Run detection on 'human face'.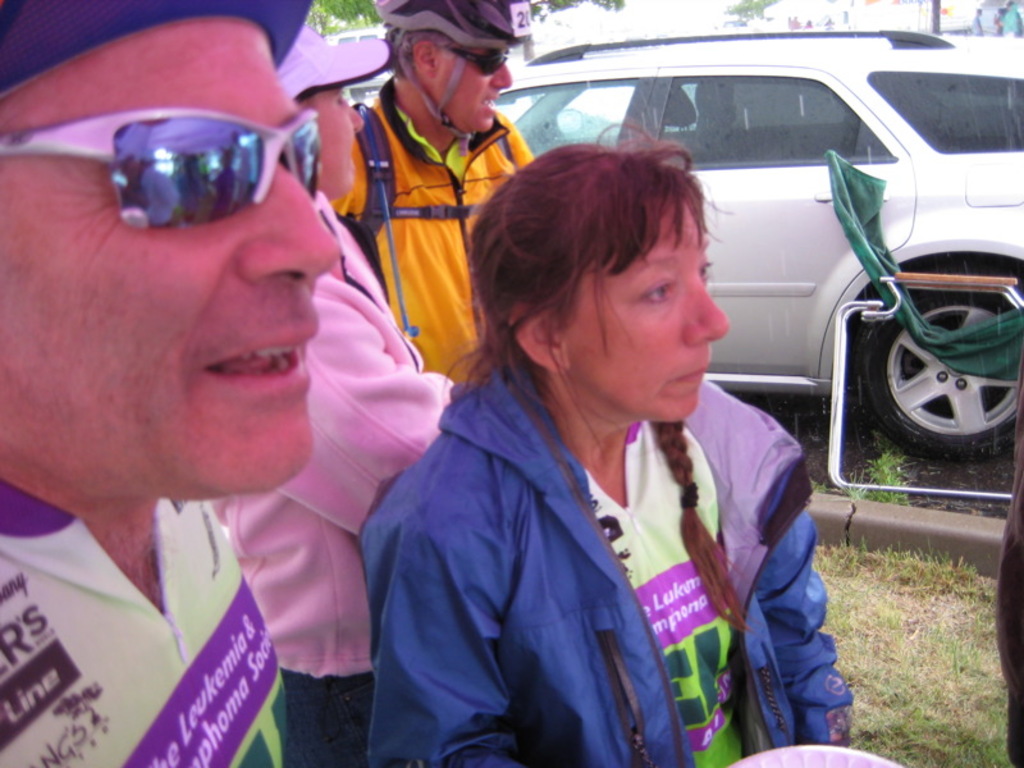
Result: (0, 15, 339, 493).
